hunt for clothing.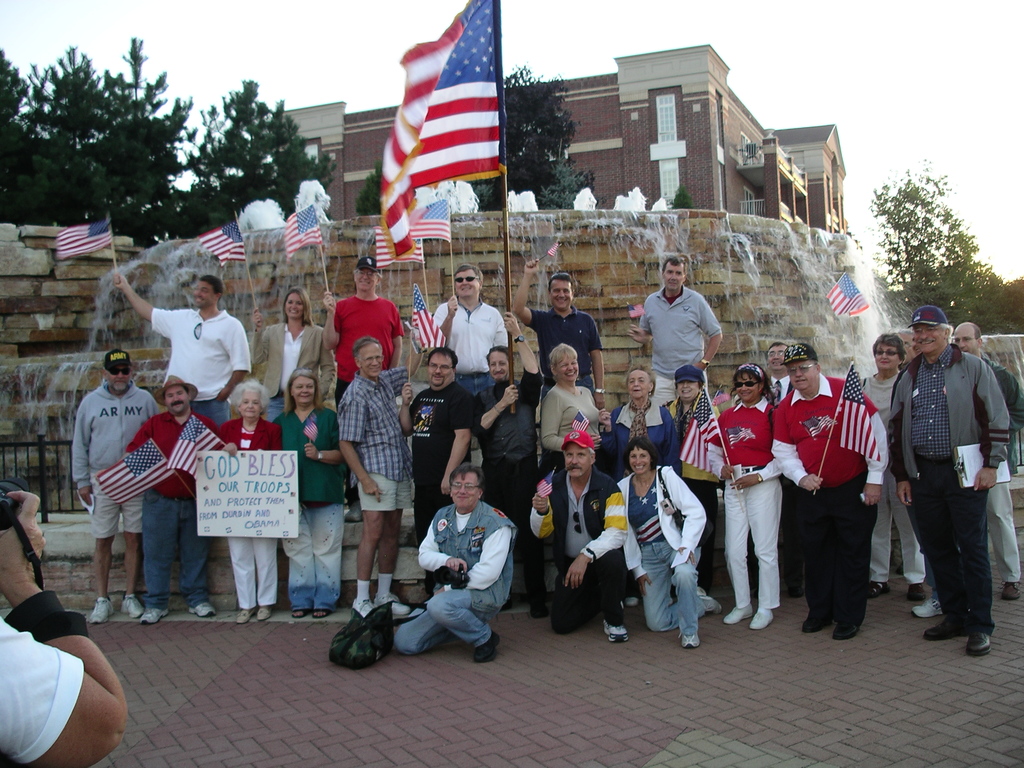
Hunted down at rect(435, 300, 509, 392).
